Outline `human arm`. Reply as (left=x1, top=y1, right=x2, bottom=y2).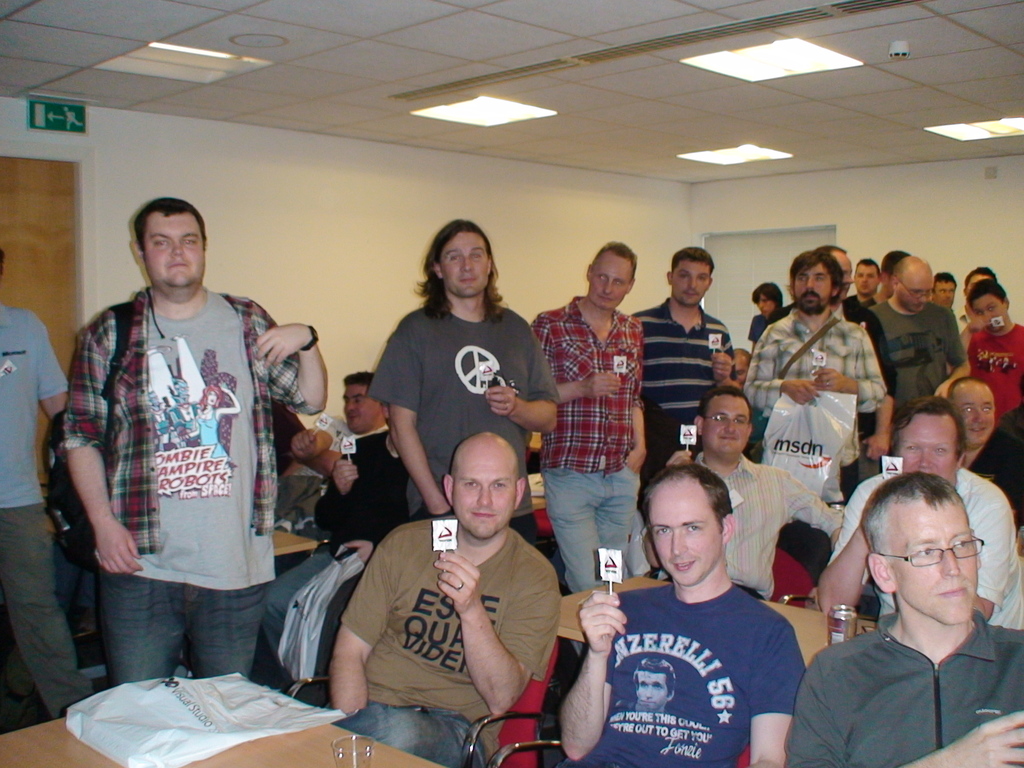
(left=808, top=476, right=876, bottom=607).
